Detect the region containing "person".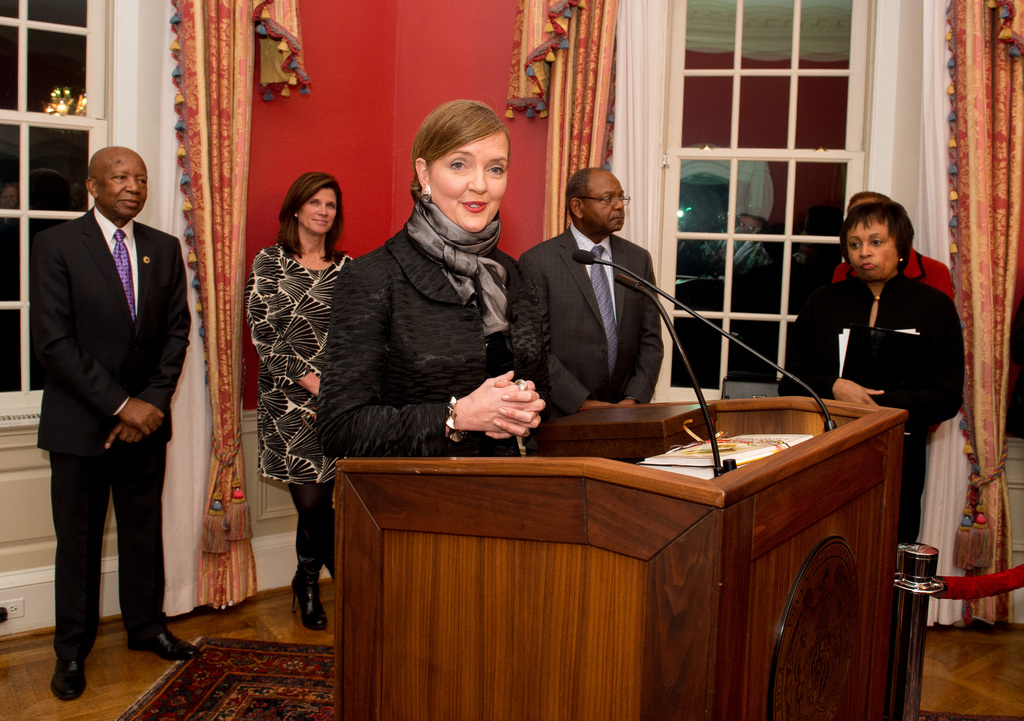
bbox(774, 200, 968, 546).
